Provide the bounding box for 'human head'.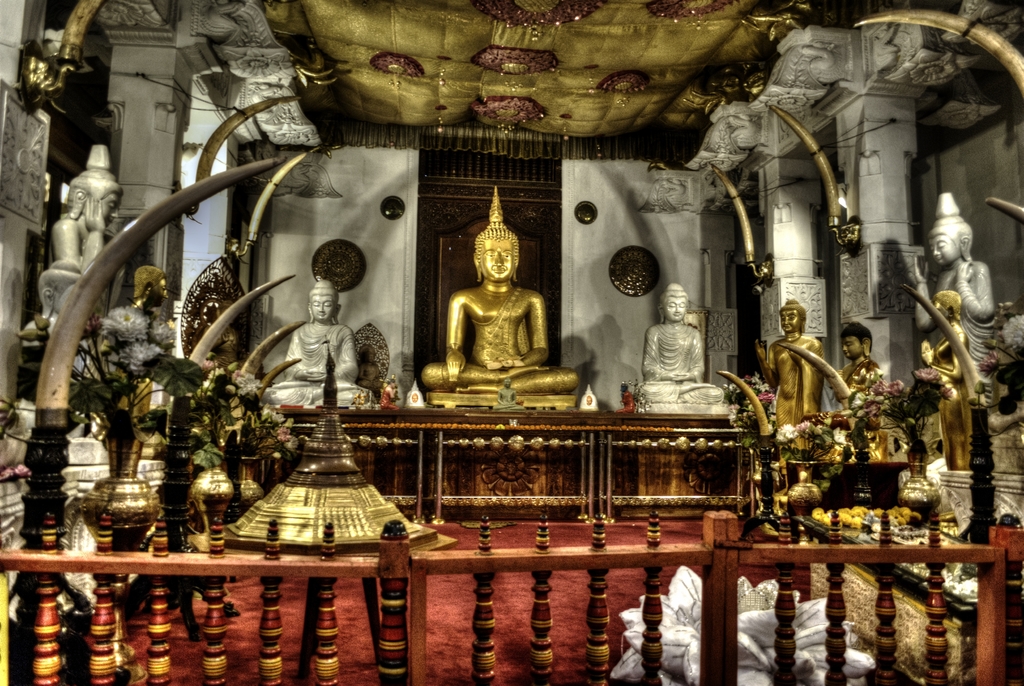
778 301 804 333.
